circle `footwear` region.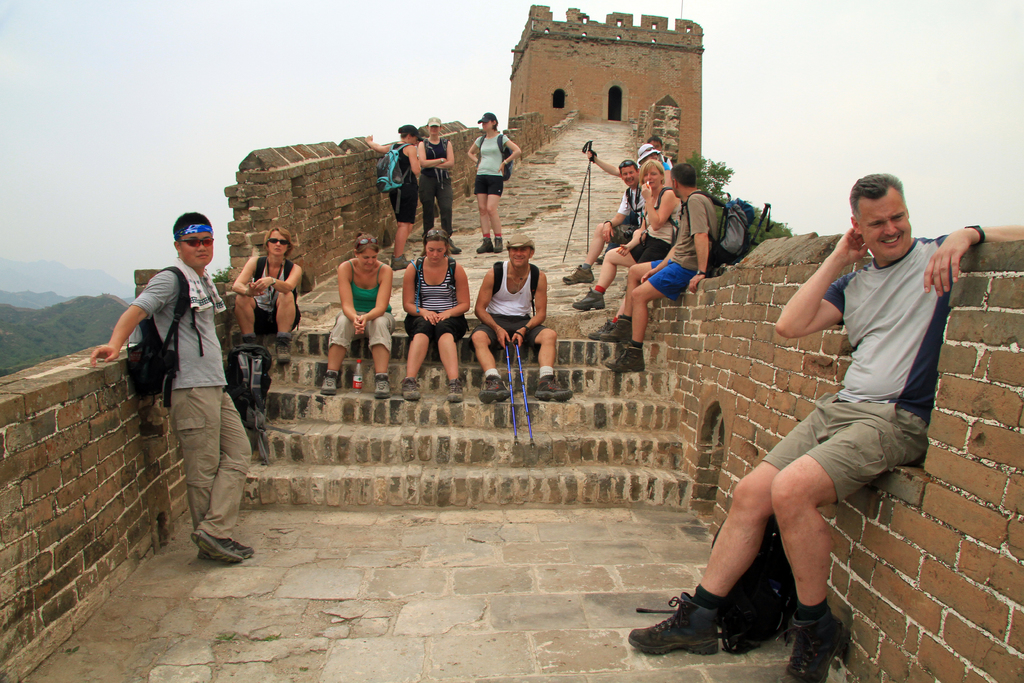
Region: box=[557, 267, 592, 284].
